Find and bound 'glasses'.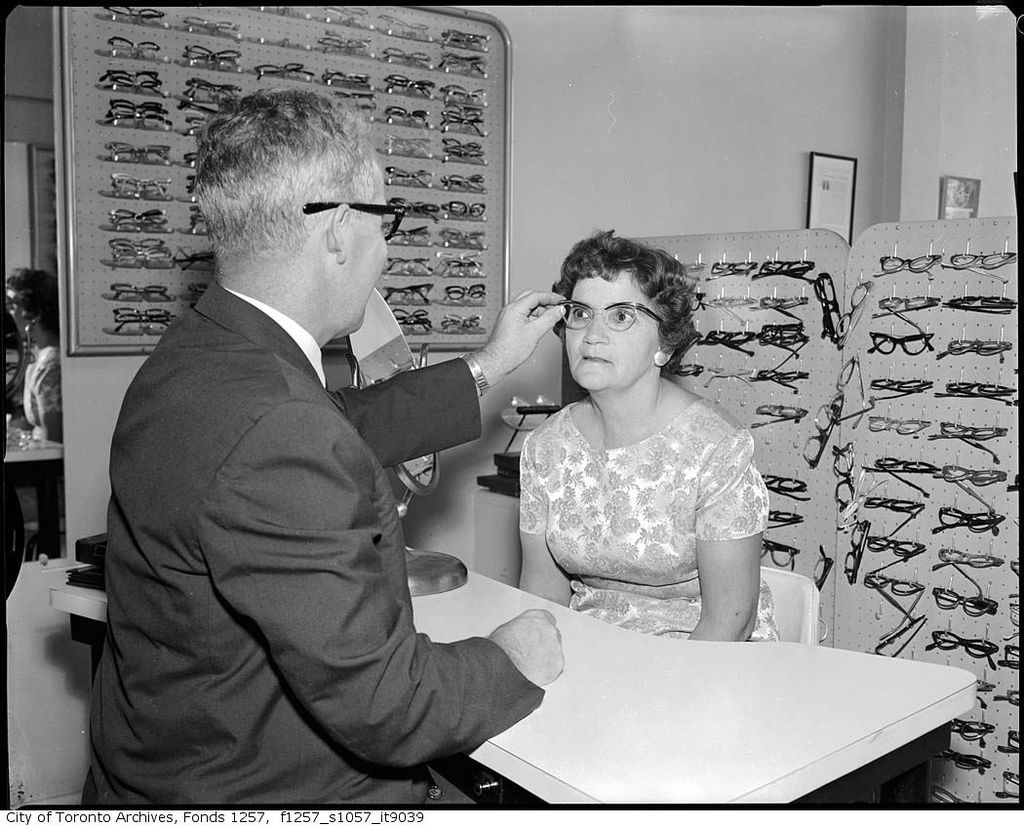
Bound: Rect(867, 411, 932, 440).
